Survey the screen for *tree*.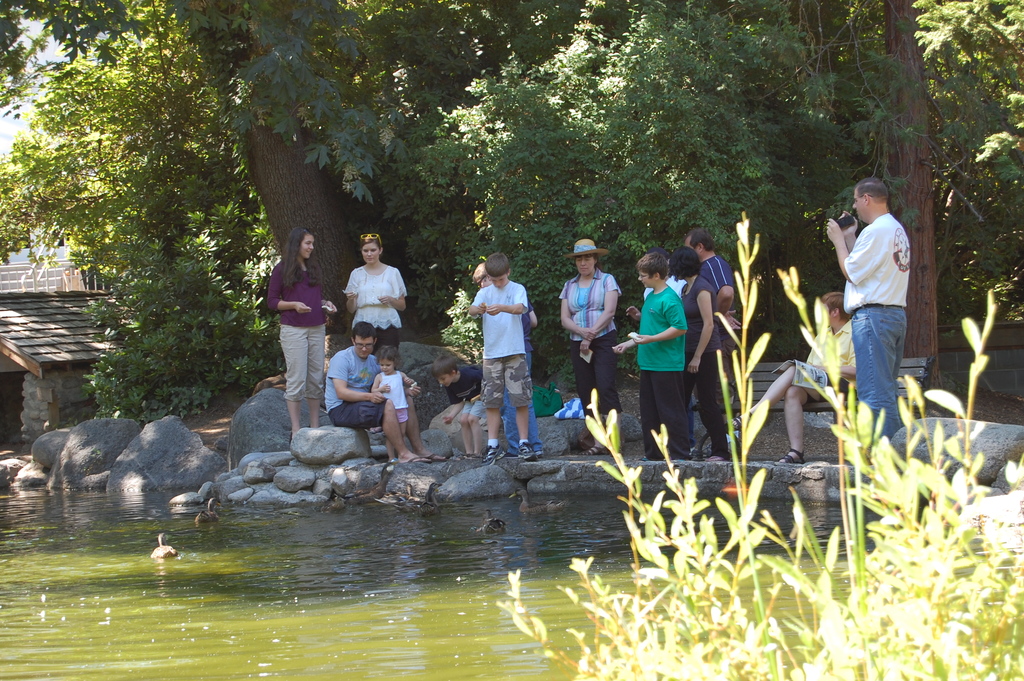
Survey found: rect(0, 0, 579, 338).
